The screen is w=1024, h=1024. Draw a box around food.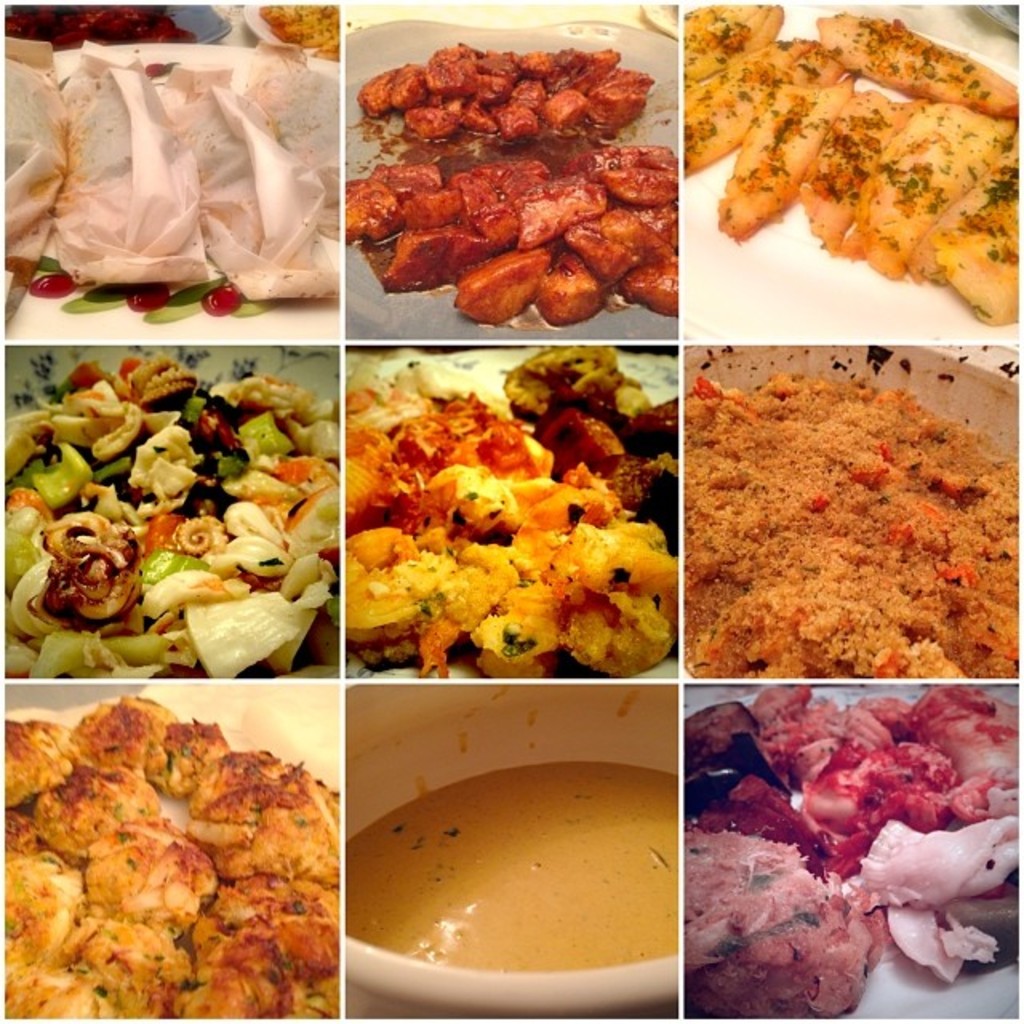
bbox(2, 354, 342, 680).
